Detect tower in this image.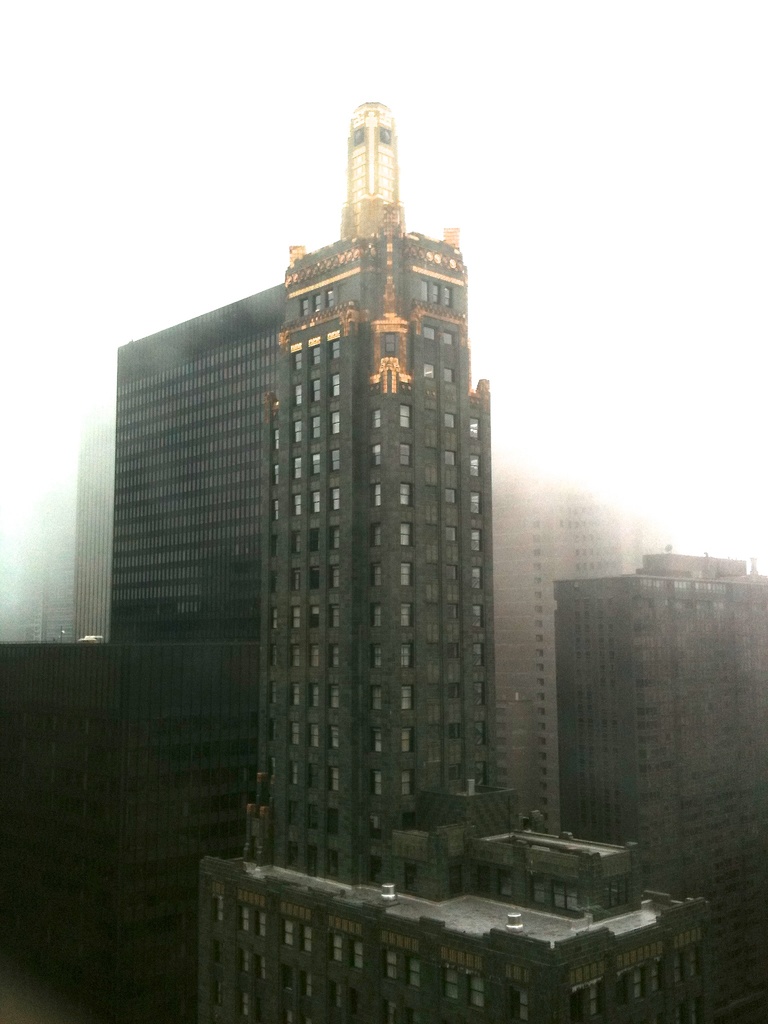
Detection: bbox=(155, 56, 509, 866).
